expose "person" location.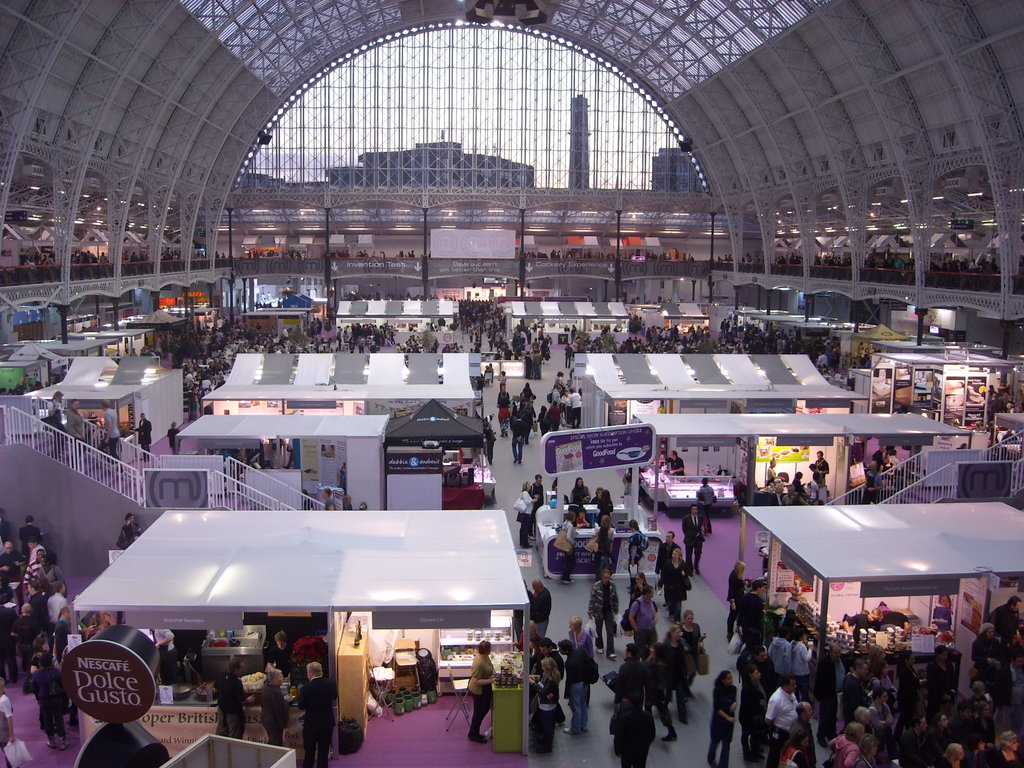
Exposed at <box>29,653,67,748</box>.
